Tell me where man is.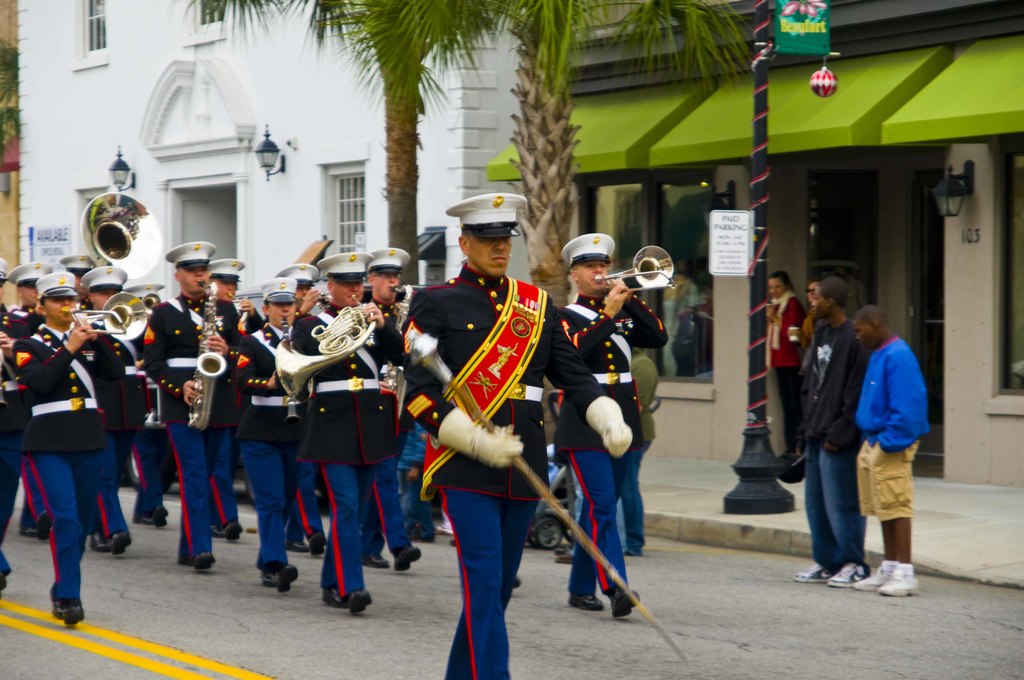
man is at rect(401, 193, 630, 679).
